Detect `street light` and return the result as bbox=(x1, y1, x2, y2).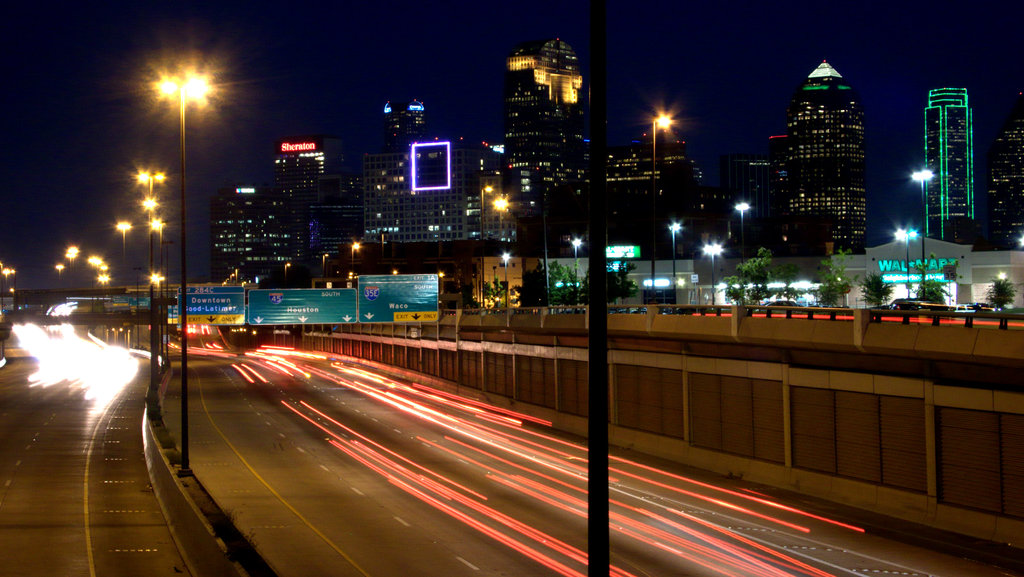
bbox=(695, 243, 723, 309).
